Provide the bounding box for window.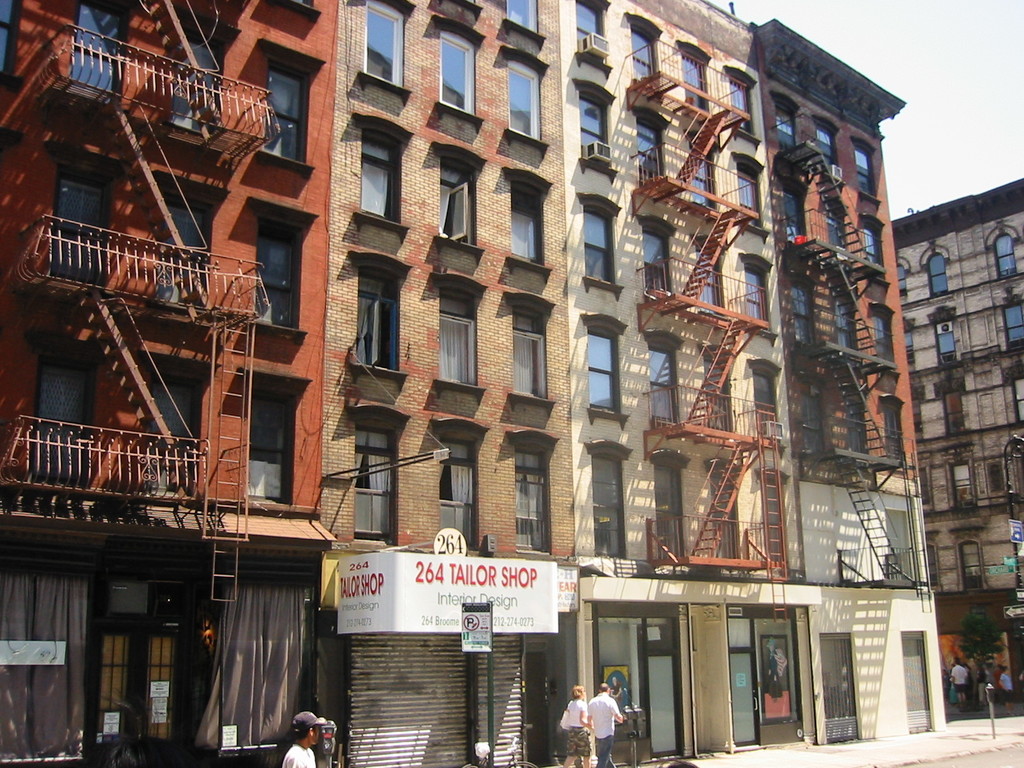
154/179/229/314.
